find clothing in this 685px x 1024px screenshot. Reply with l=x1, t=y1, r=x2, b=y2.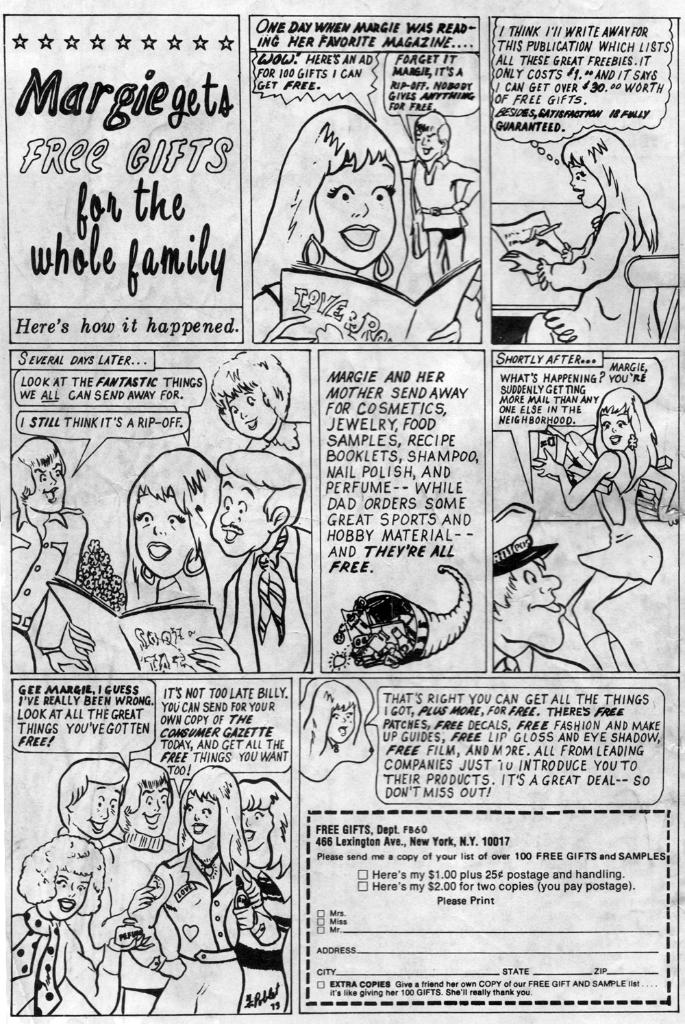
l=538, t=208, r=650, b=343.
